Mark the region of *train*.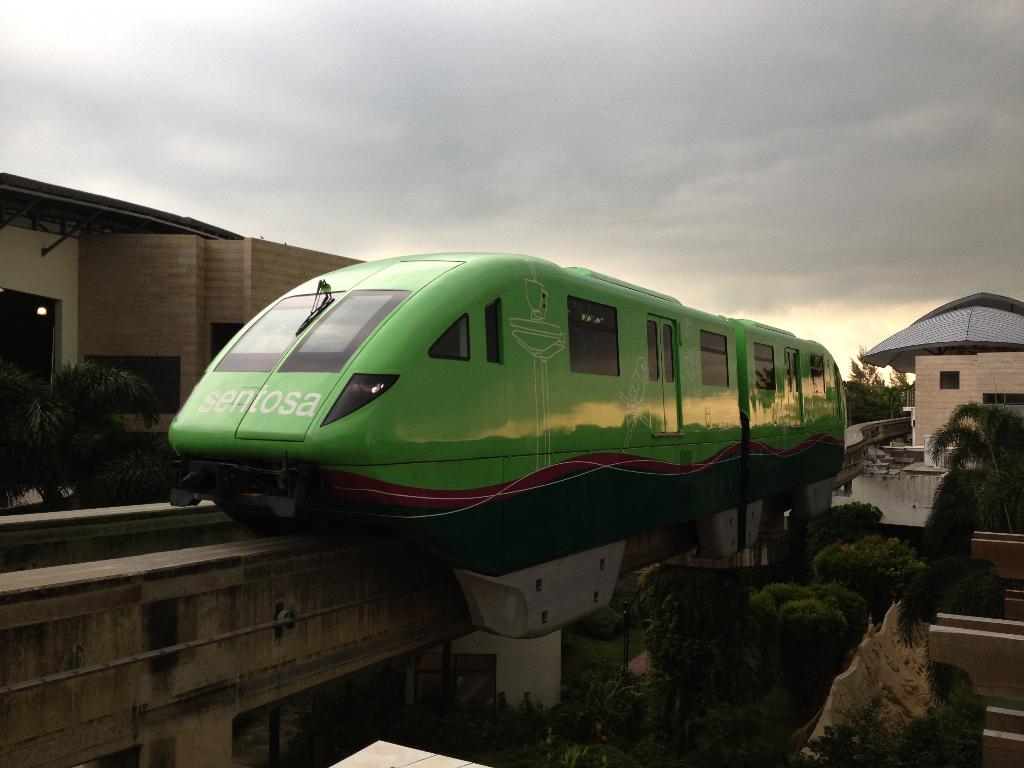
Region: region(166, 256, 847, 637).
